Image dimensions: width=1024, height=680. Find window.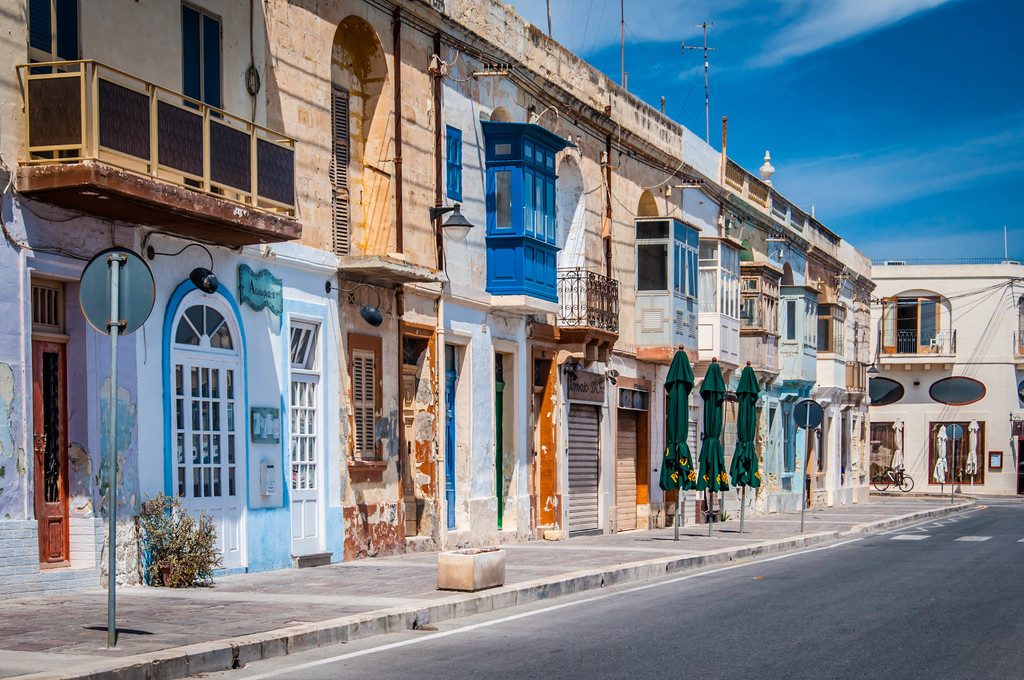
[746, 269, 782, 336].
